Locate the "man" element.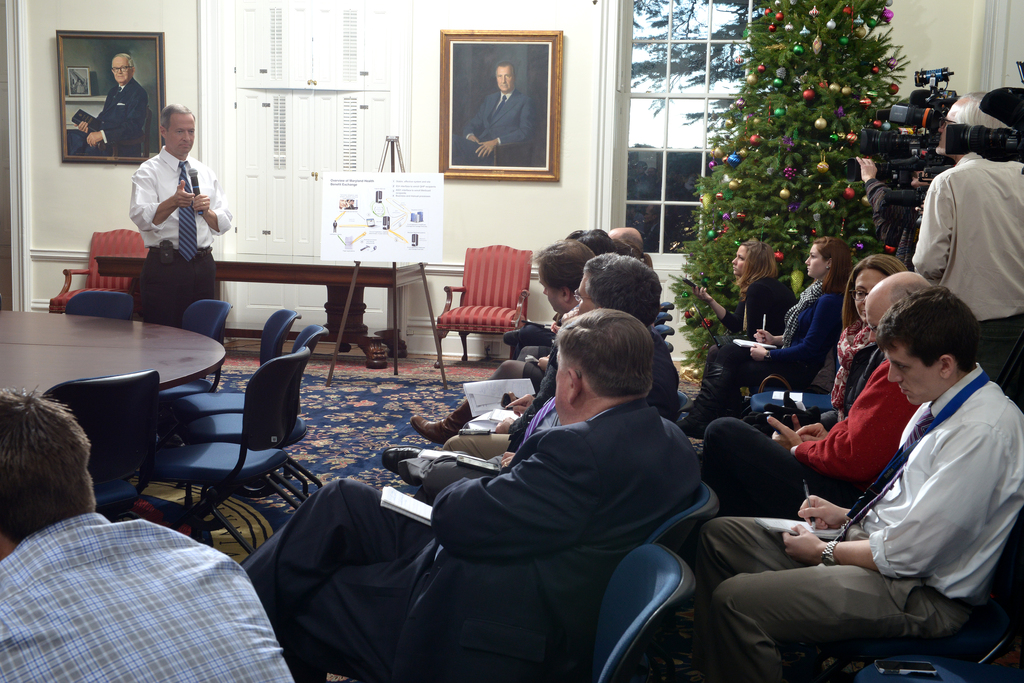
Element bbox: left=0, top=386, right=296, bottom=682.
